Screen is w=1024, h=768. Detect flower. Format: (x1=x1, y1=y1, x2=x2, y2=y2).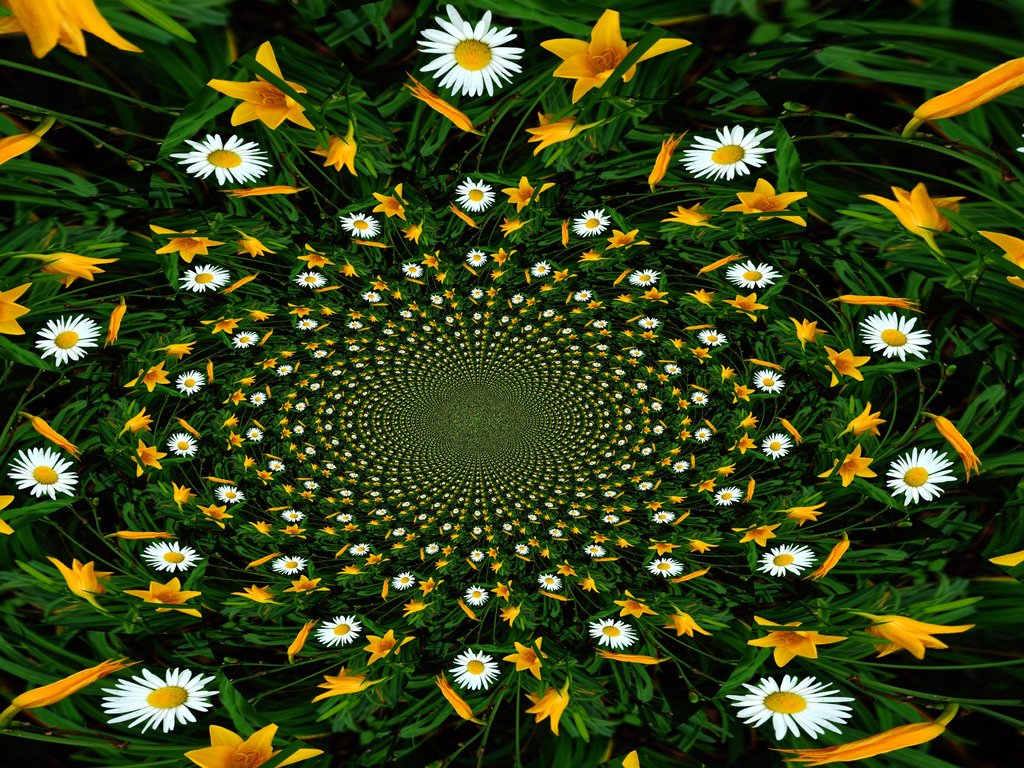
(x1=339, y1=491, x2=353, y2=500).
